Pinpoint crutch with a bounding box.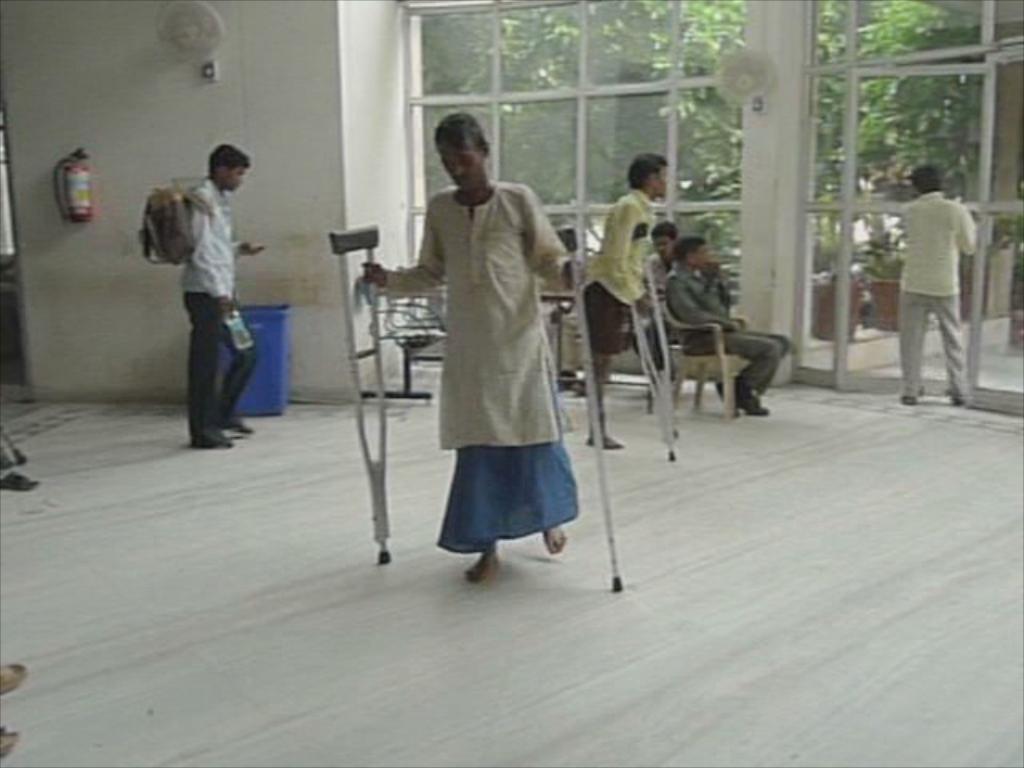
{"left": 630, "top": 222, "right": 675, "bottom": 462}.
